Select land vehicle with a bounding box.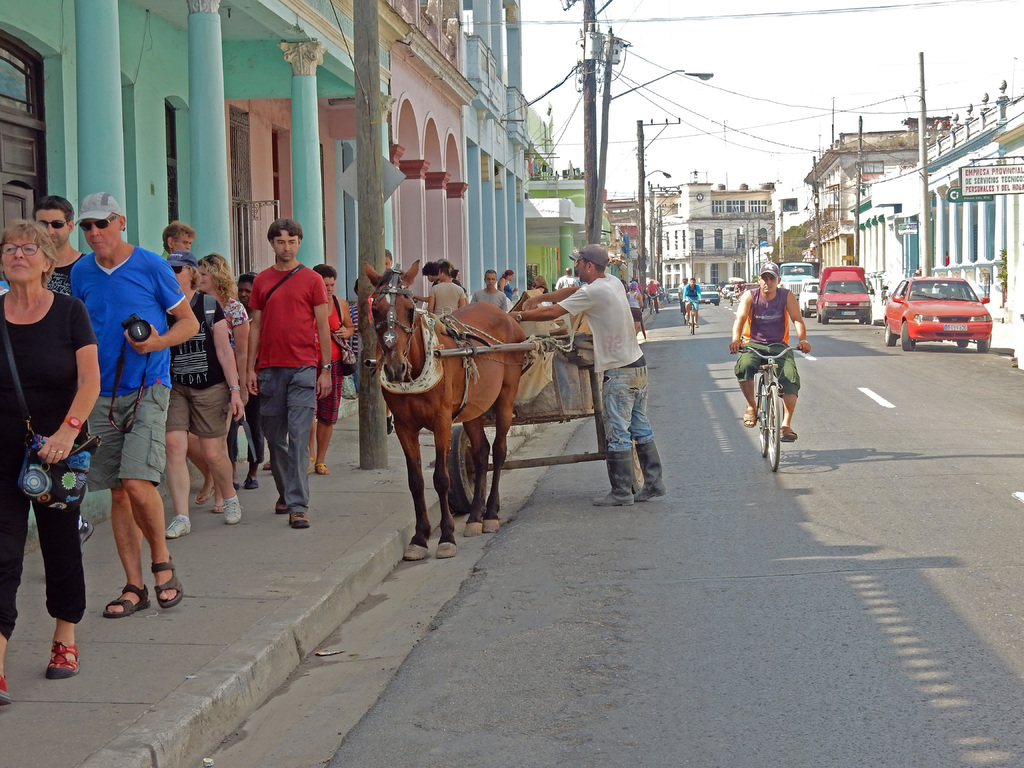
[x1=646, y1=292, x2=659, y2=314].
